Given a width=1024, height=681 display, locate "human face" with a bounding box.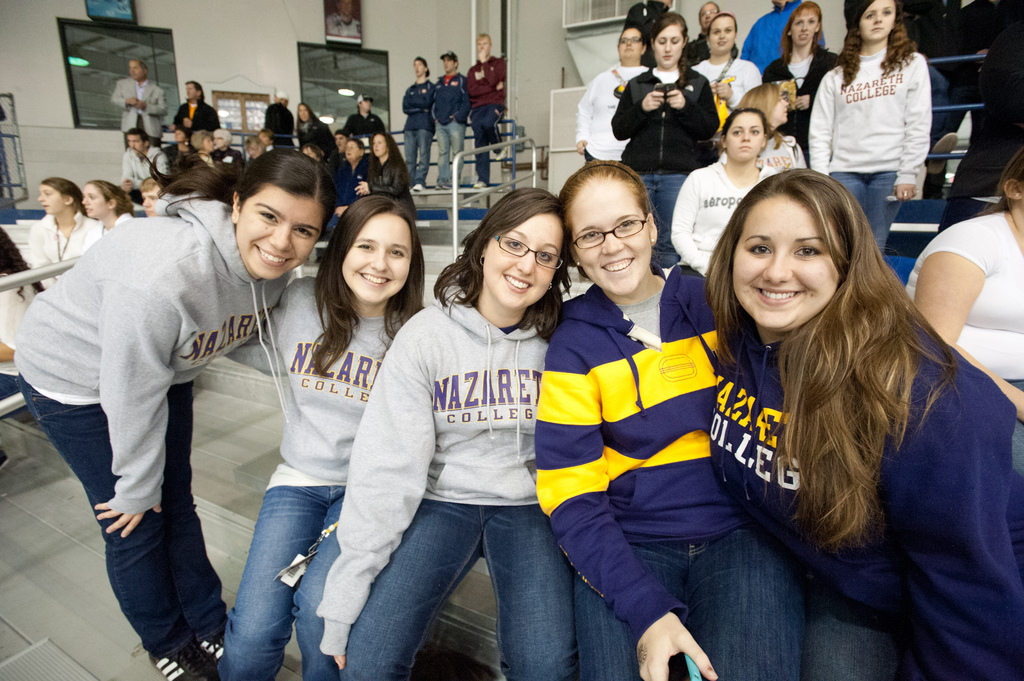
Located: bbox=(709, 16, 738, 56).
